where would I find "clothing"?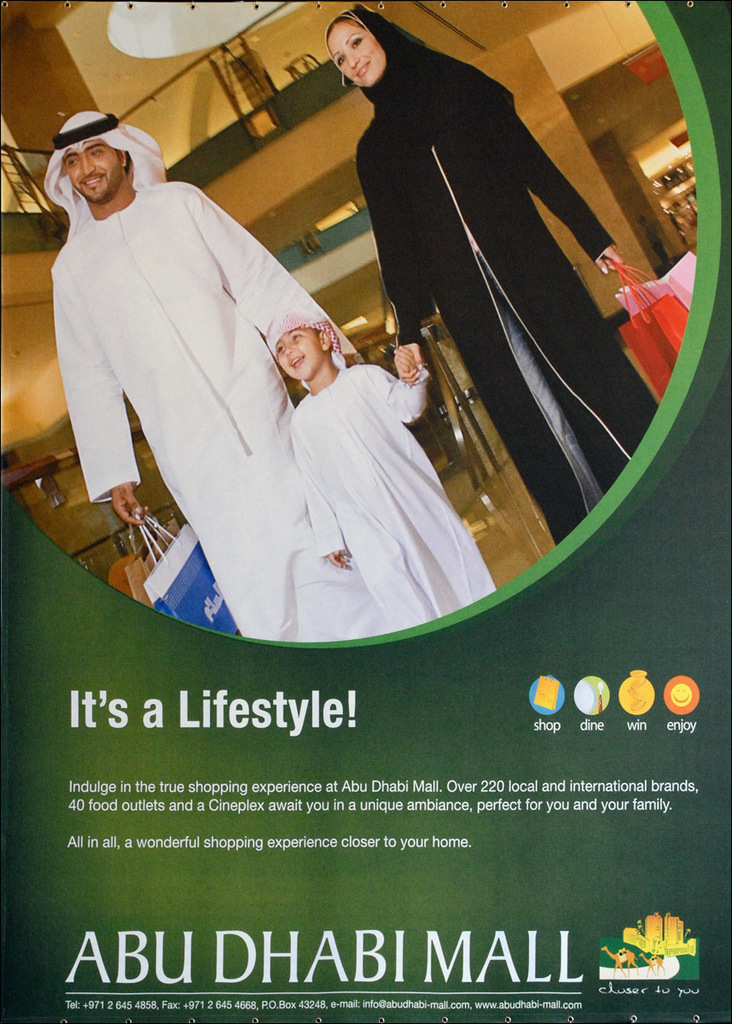
At bbox=[260, 300, 503, 662].
